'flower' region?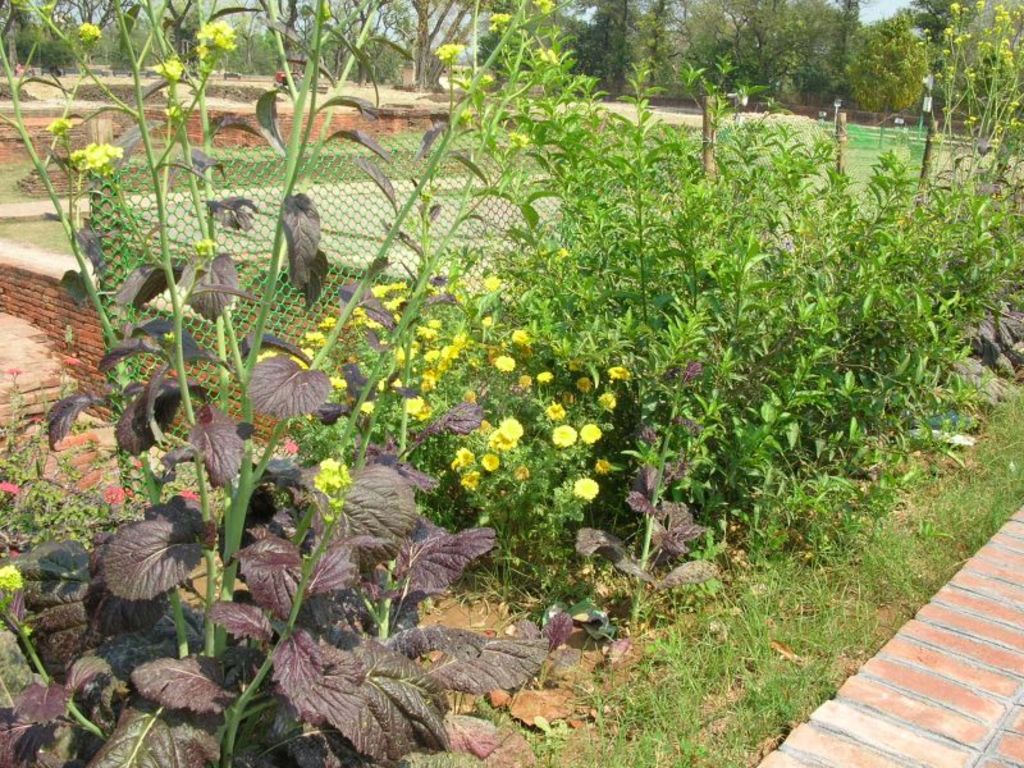
{"left": 581, "top": 424, "right": 599, "bottom": 447}
